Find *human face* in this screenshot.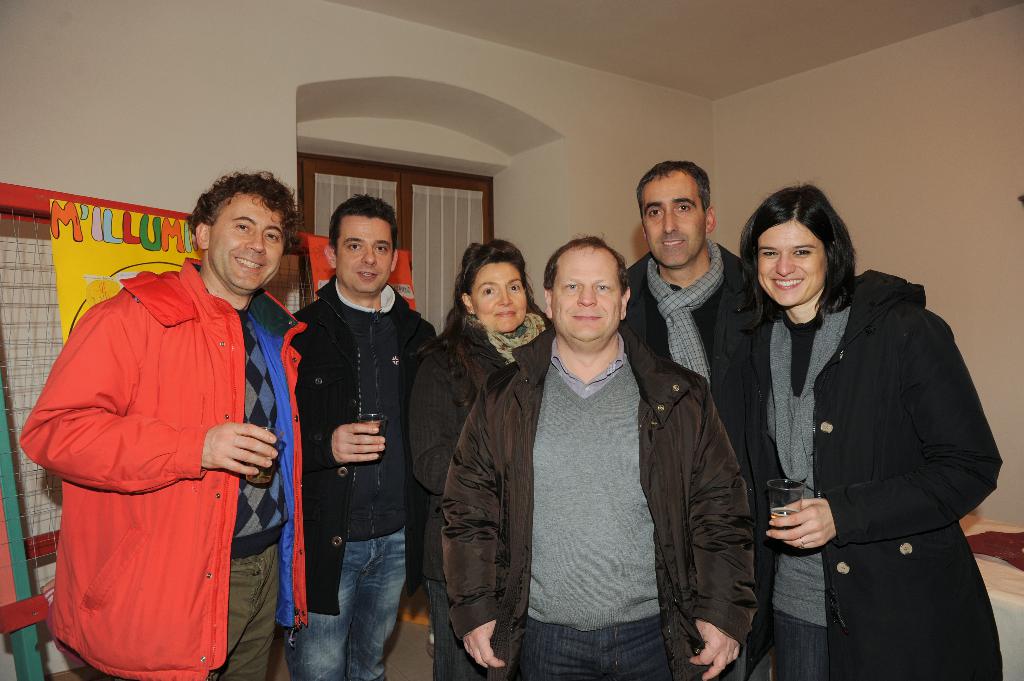
The bounding box for *human face* is <region>552, 252, 623, 340</region>.
